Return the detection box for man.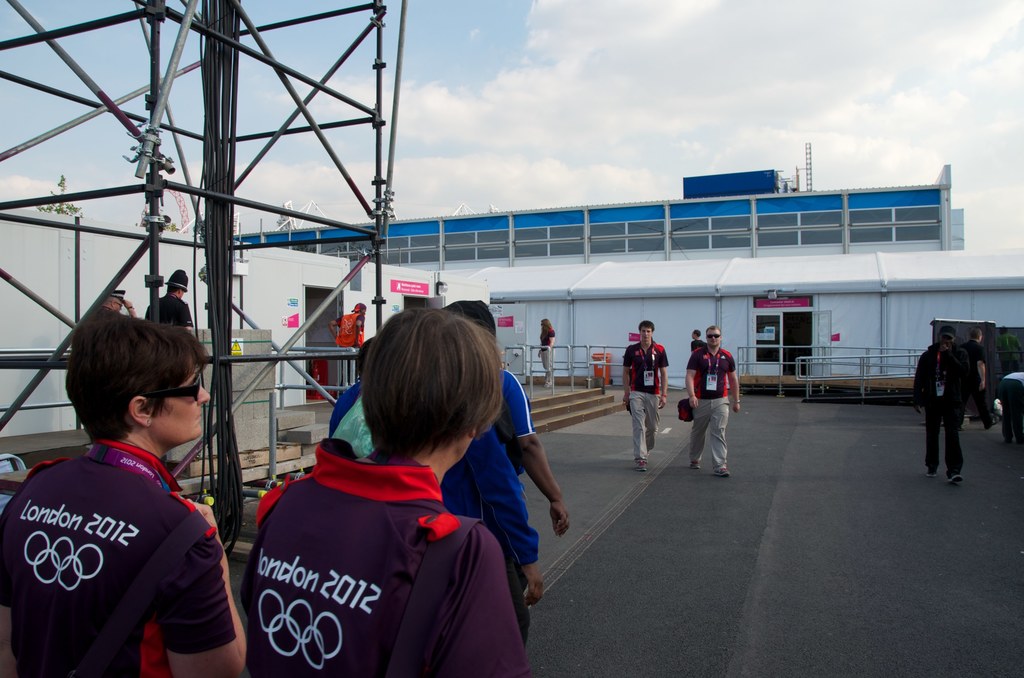
(x1=326, y1=301, x2=366, y2=396).
